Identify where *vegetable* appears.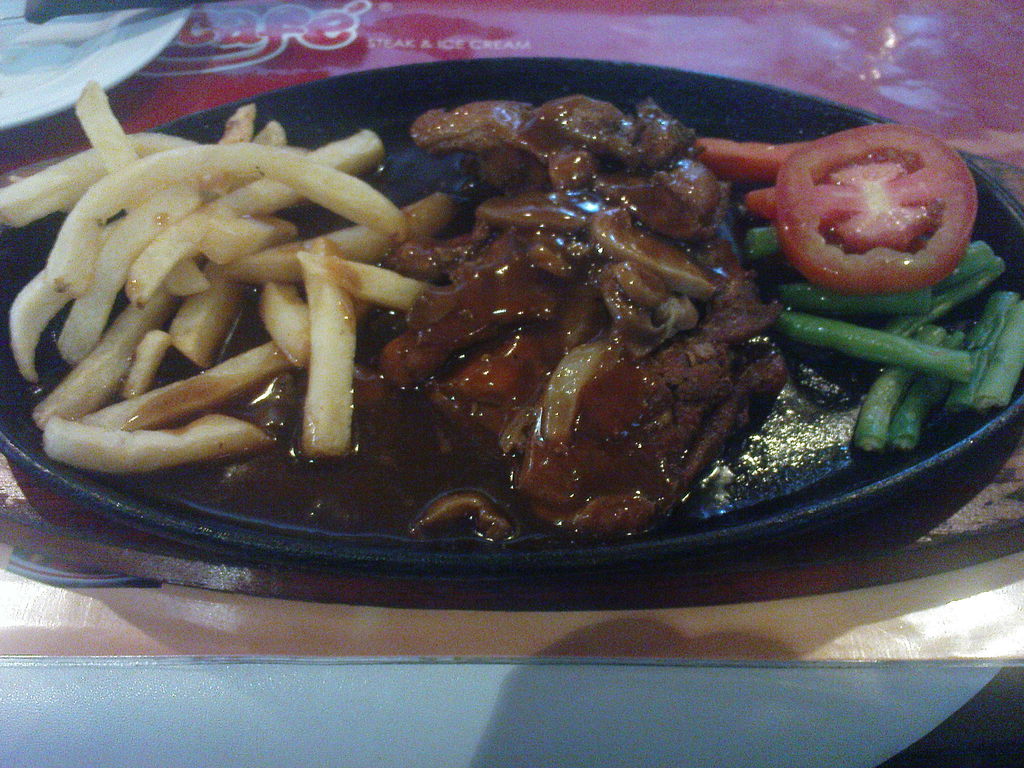
Appears at x1=748 y1=183 x2=777 y2=220.
